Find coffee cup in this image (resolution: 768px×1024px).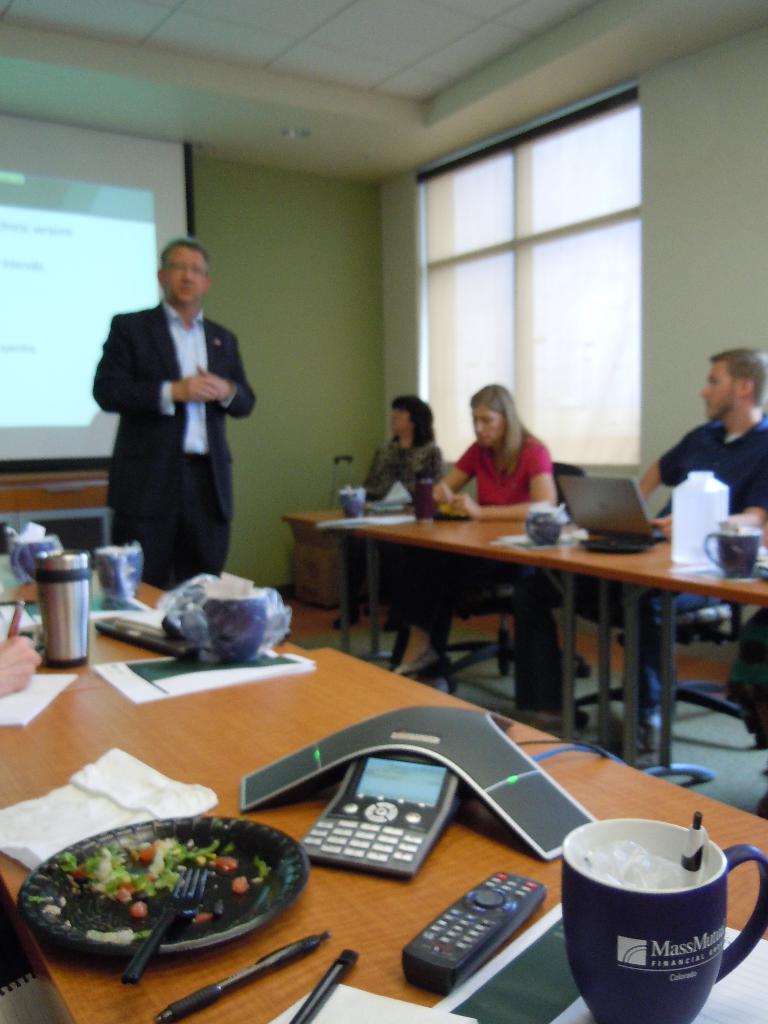
BBox(701, 524, 765, 576).
